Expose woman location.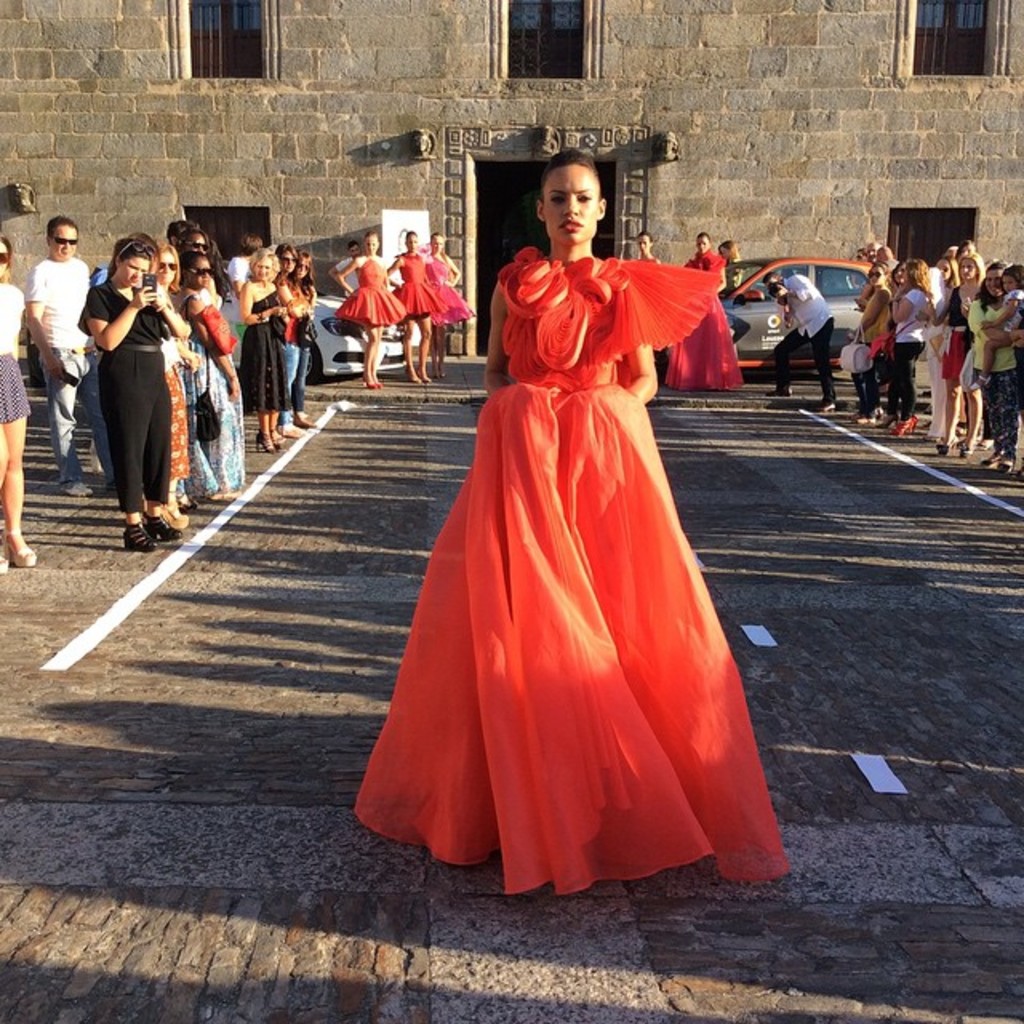
Exposed at left=674, top=230, right=738, bottom=389.
